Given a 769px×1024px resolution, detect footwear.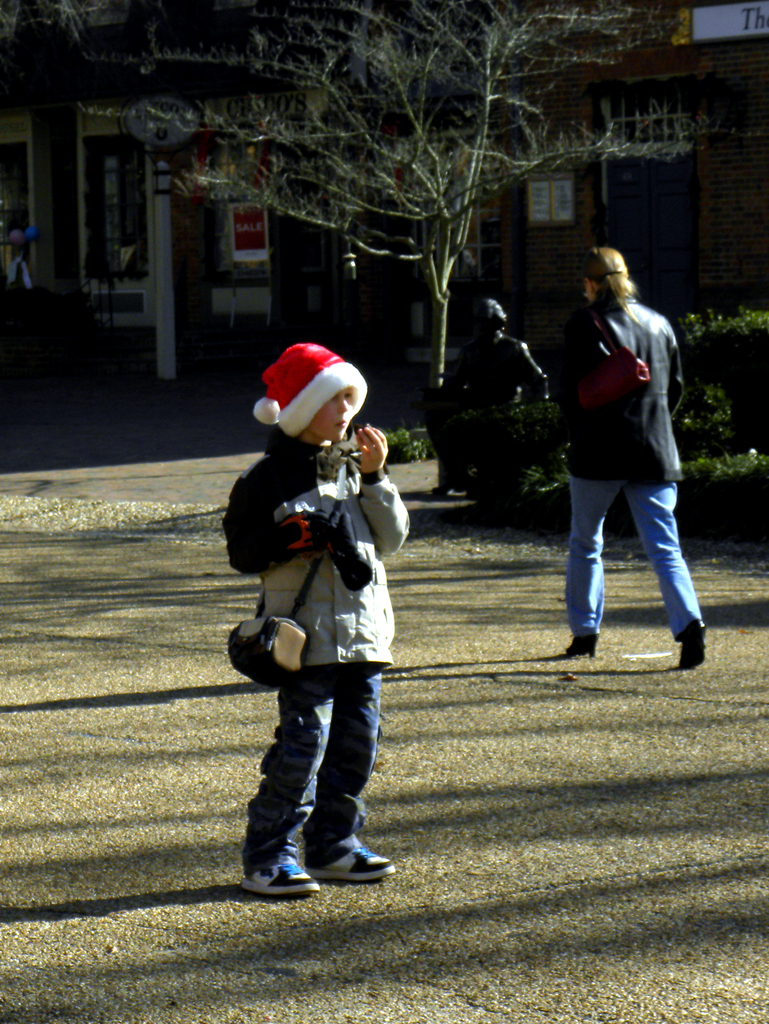
563:631:597:657.
